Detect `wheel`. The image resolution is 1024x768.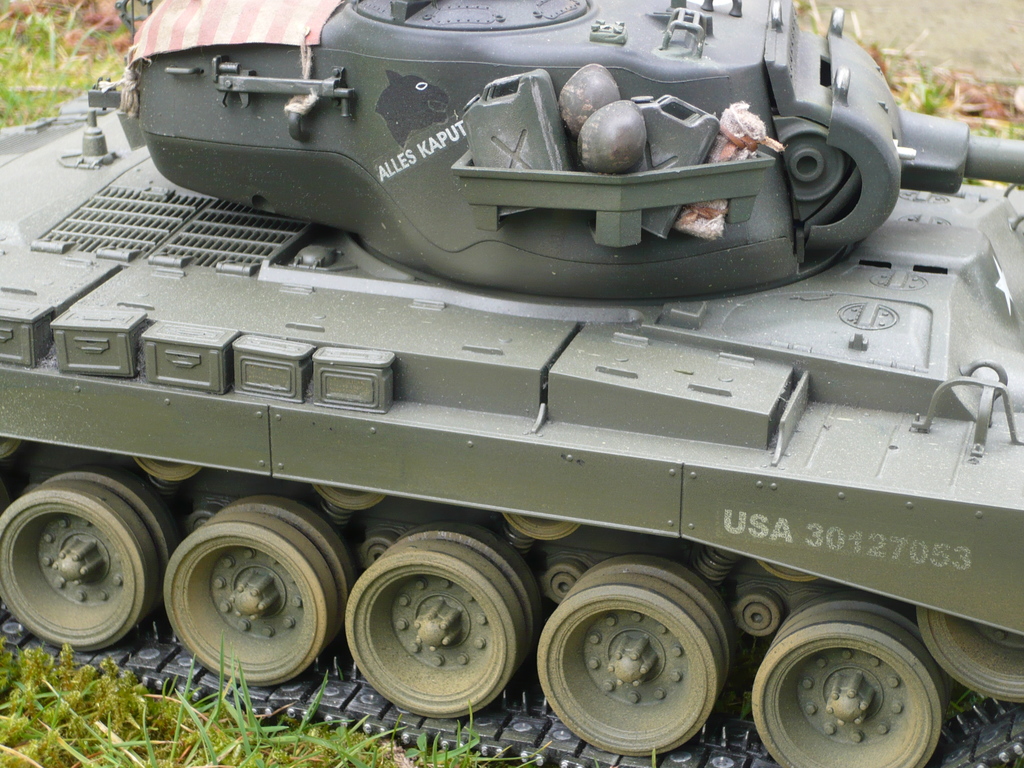
<bbox>781, 593, 956, 710</bbox>.
